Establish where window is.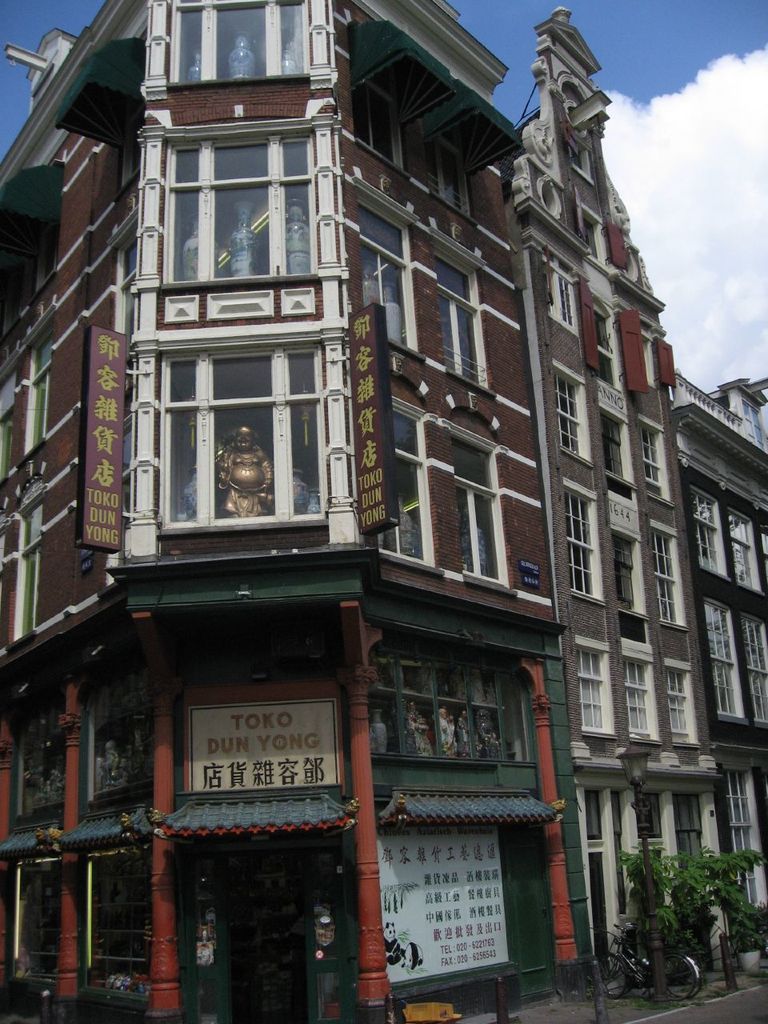
Established at (704, 605, 737, 715).
